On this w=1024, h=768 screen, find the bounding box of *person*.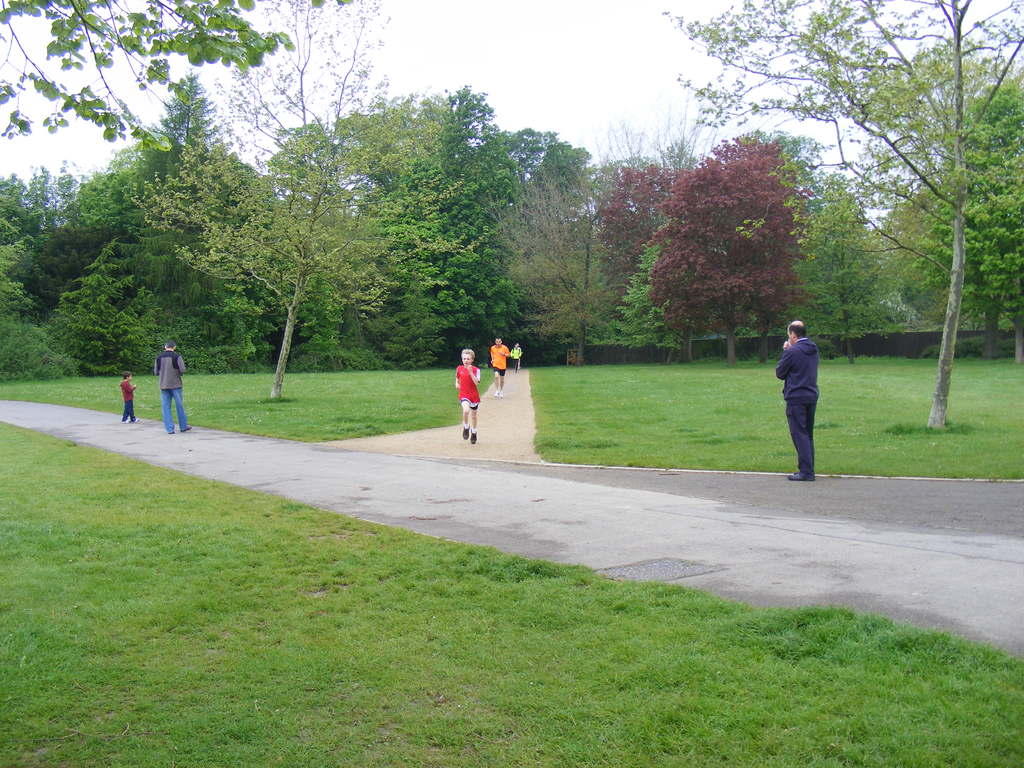
Bounding box: bbox=[120, 367, 141, 424].
